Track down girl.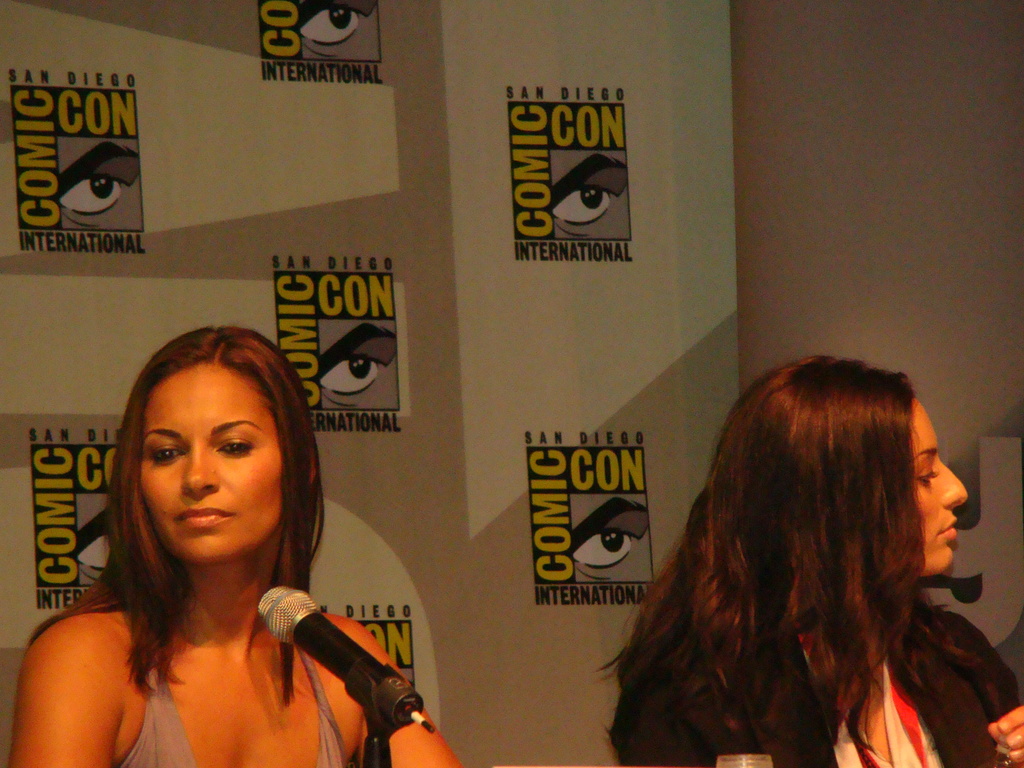
Tracked to Rect(594, 353, 1023, 767).
